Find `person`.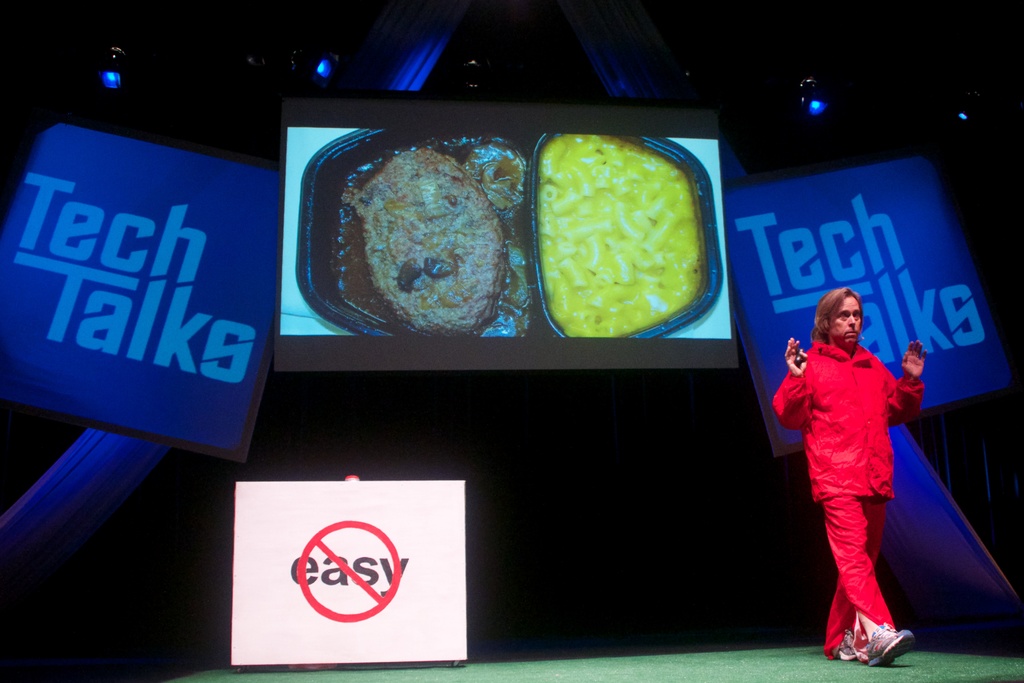
{"left": 774, "top": 289, "right": 926, "bottom": 664}.
